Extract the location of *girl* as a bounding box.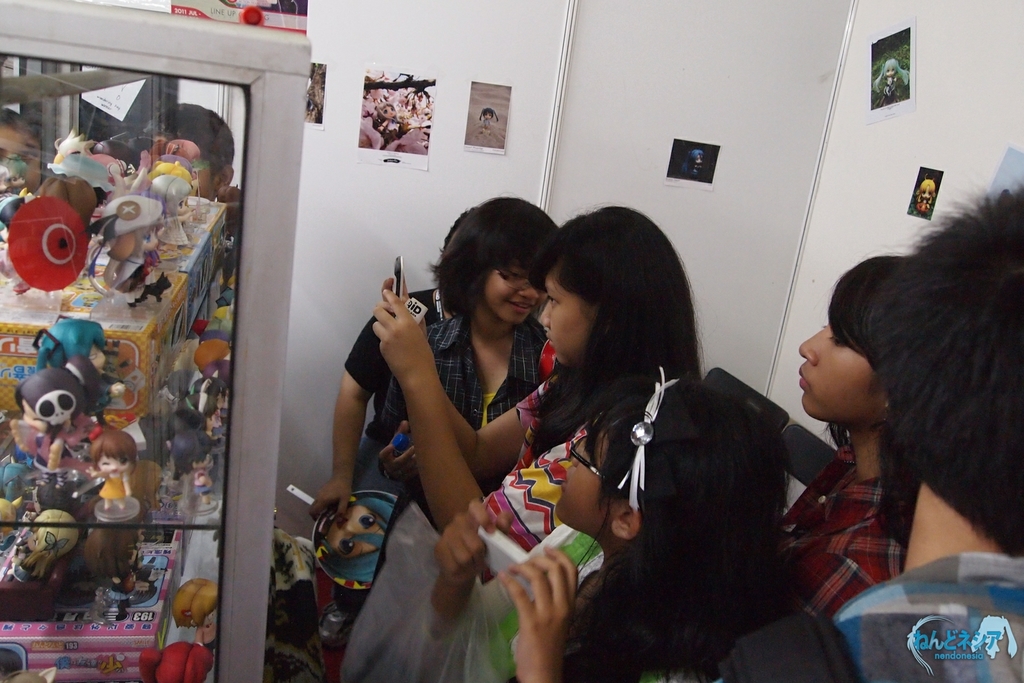
pyautogui.locateOnScreen(311, 197, 552, 504).
